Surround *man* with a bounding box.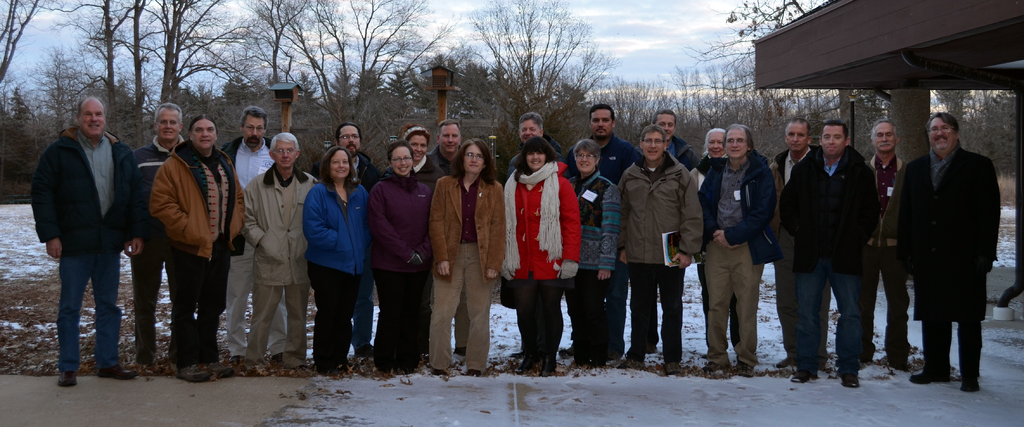
(left=152, top=108, right=244, bottom=382).
